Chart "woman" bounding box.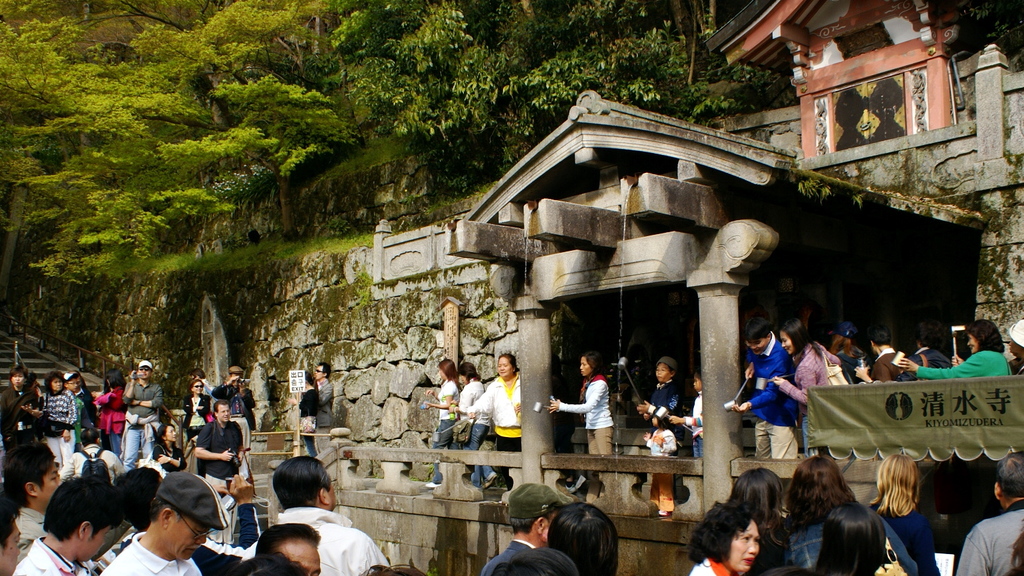
Charted: rect(447, 359, 496, 492).
